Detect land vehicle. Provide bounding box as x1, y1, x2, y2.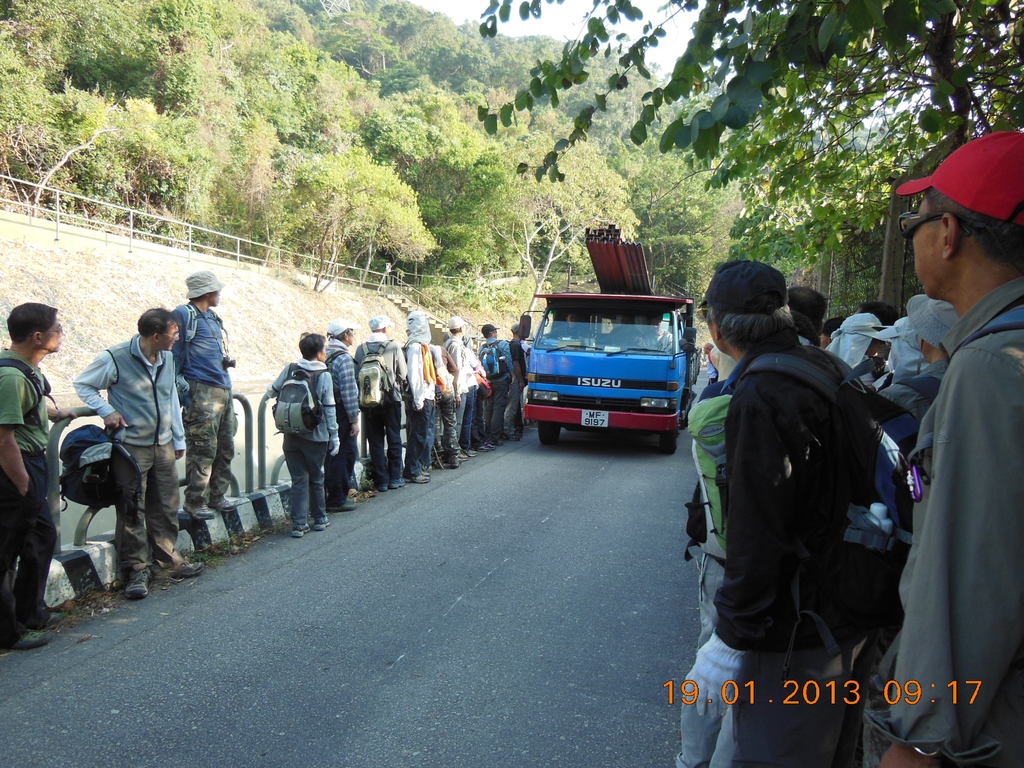
518, 279, 709, 450.
